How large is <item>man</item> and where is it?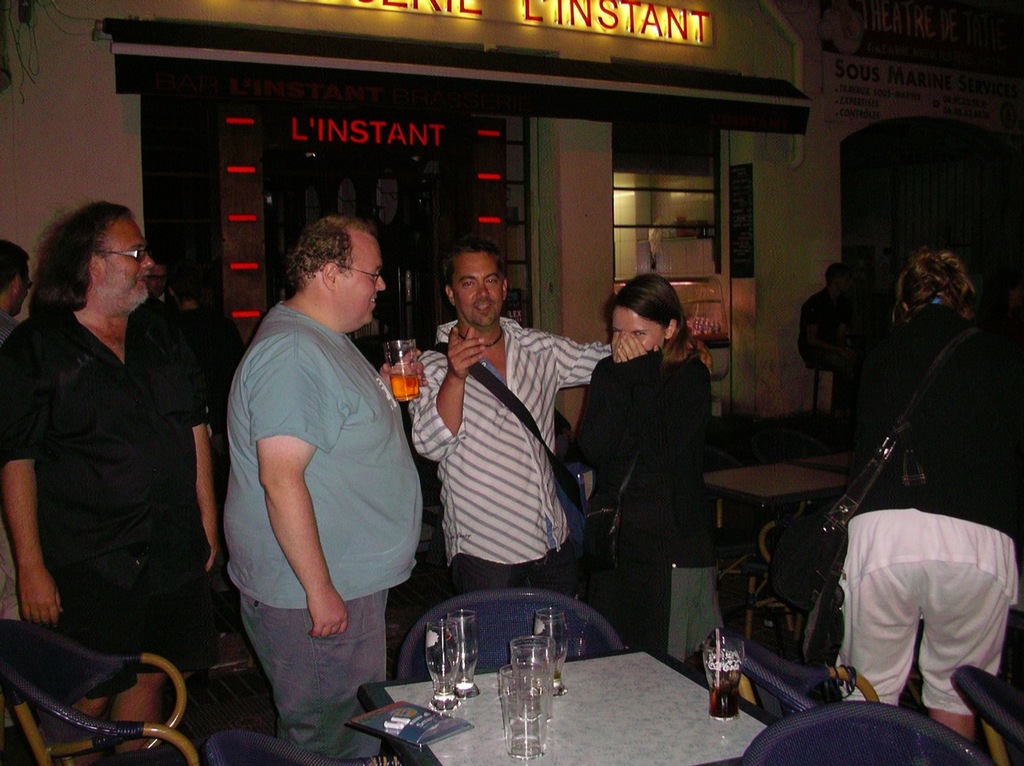
Bounding box: l=12, t=154, r=233, b=744.
